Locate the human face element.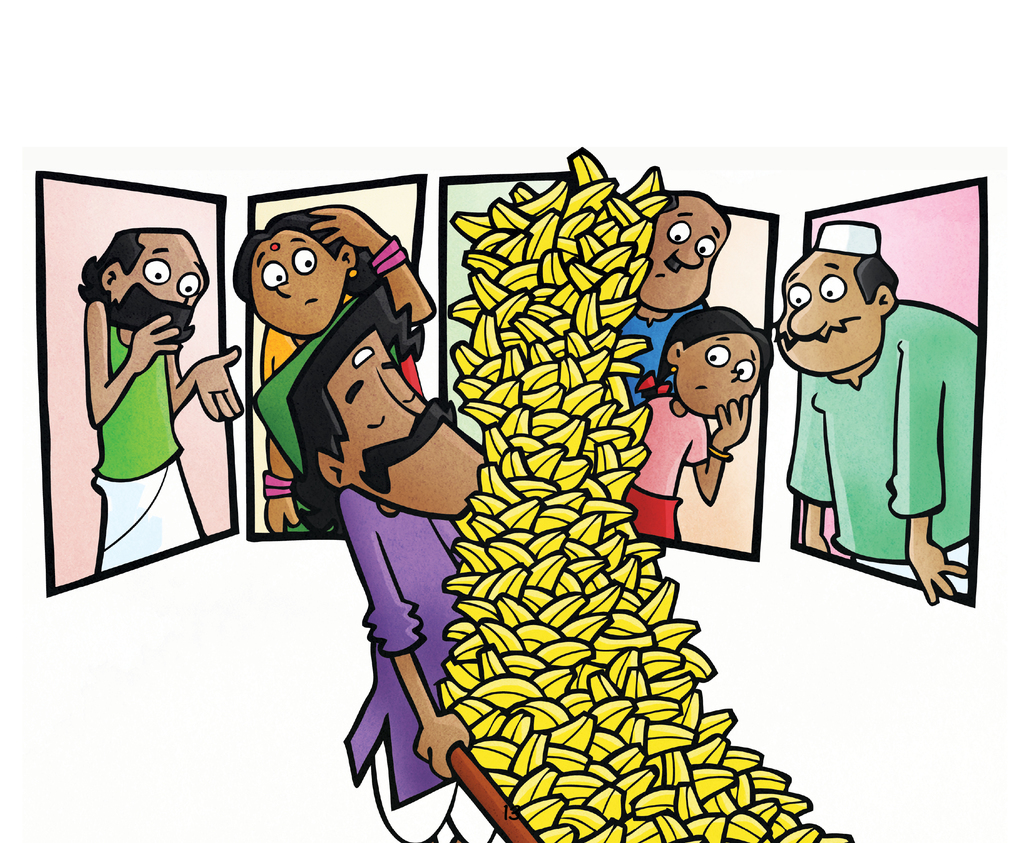
Element bbox: BBox(118, 233, 205, 307).
